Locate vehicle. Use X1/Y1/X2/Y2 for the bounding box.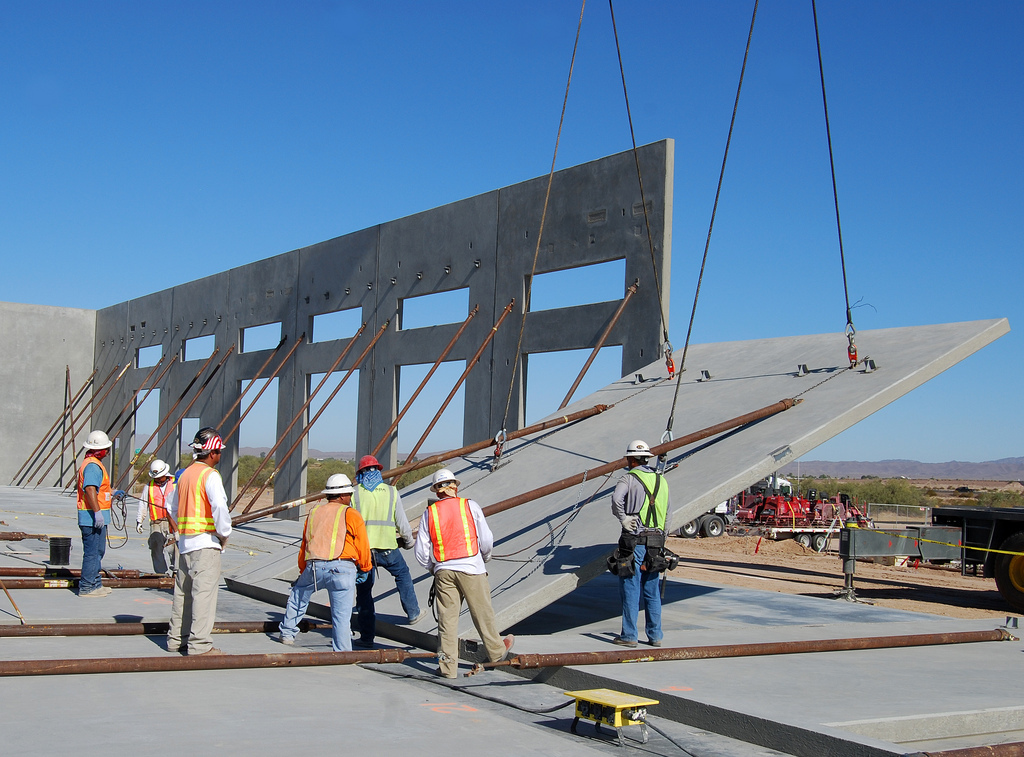
669/476/789/537.
